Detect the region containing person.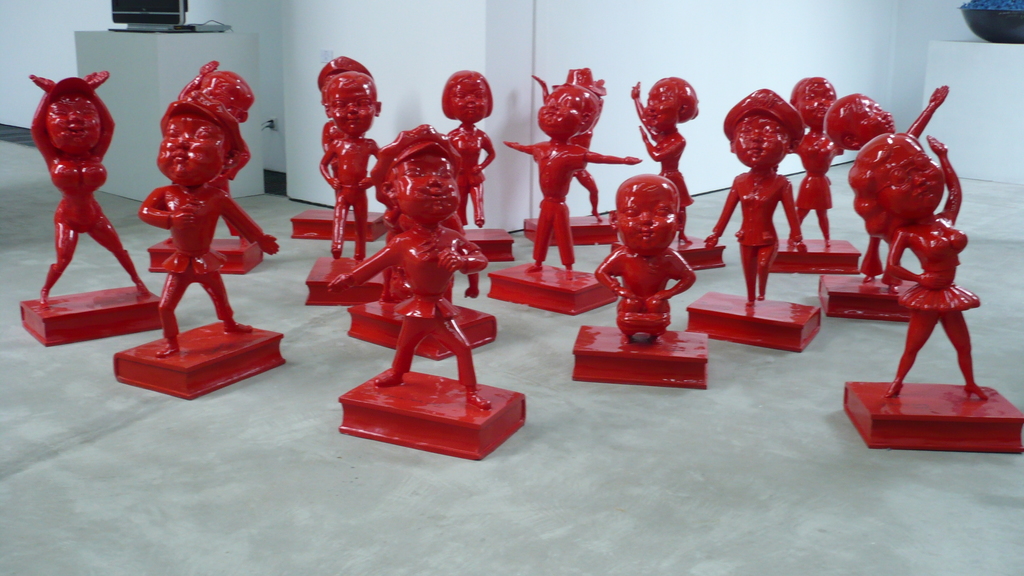
774 76 846 247.
